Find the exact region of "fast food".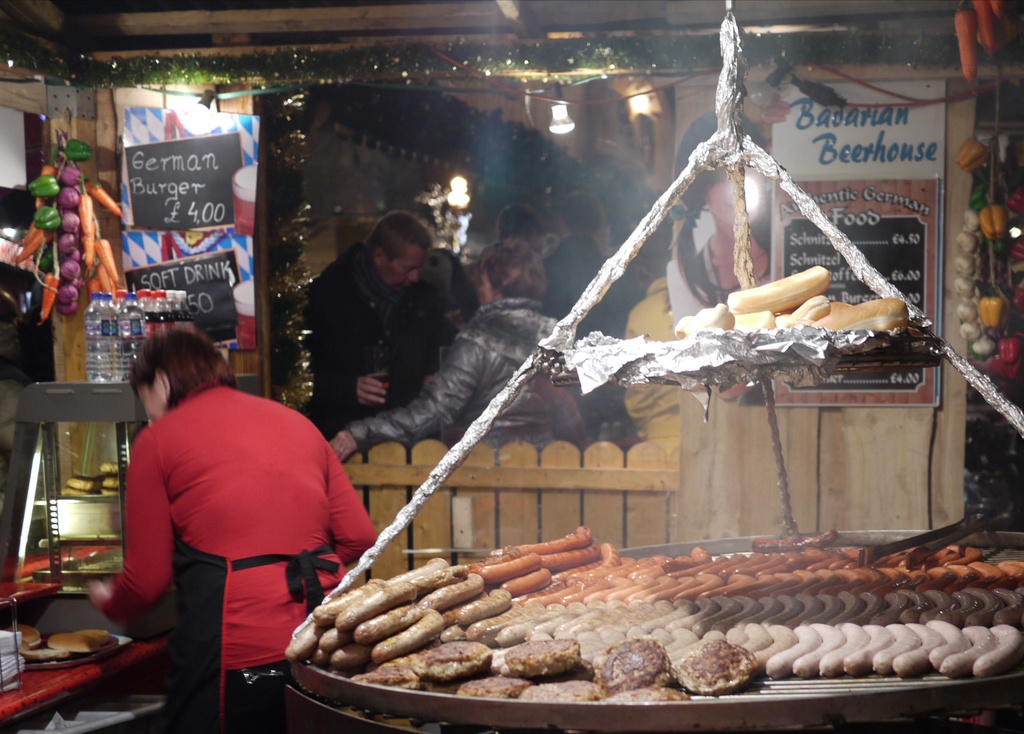
Exact region: bbox(393, 554, 463, 576).
